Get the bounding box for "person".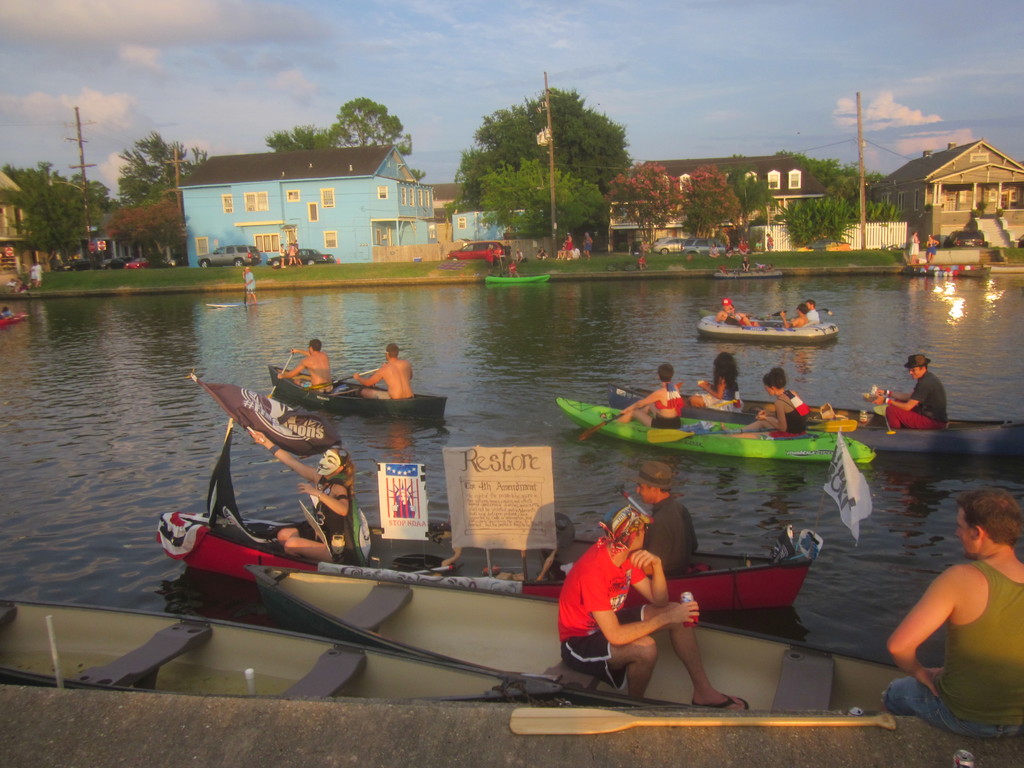
bbox=[566, 232, 572, 247].
